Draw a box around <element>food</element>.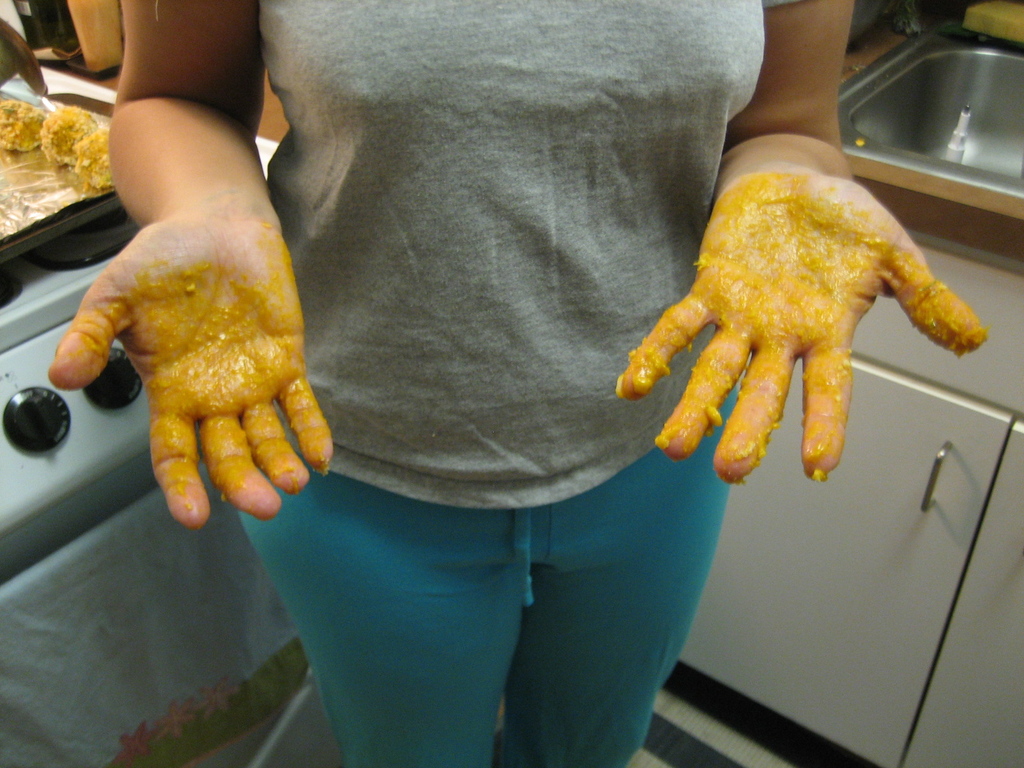
box(2, 81, 90, 212).
